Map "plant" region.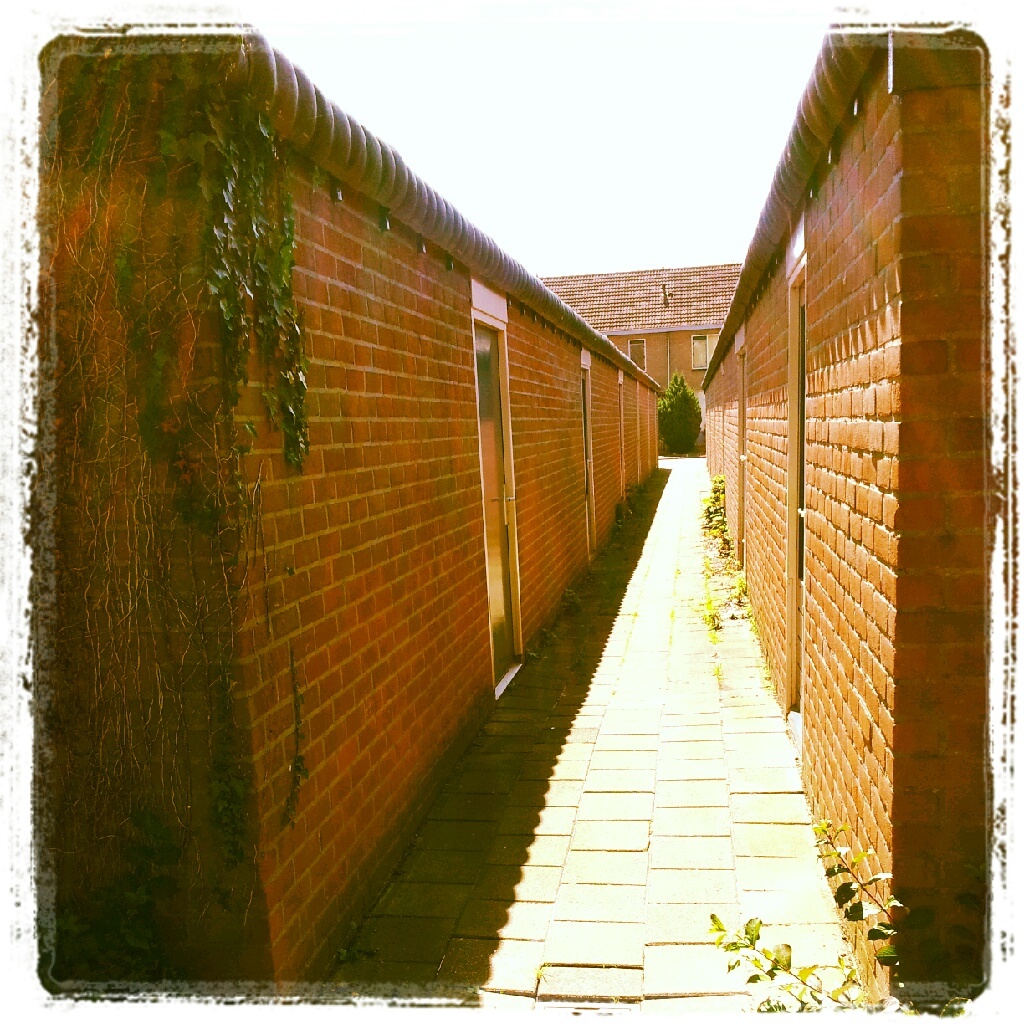
Mapped to crop(656, 375, 702, 452).
